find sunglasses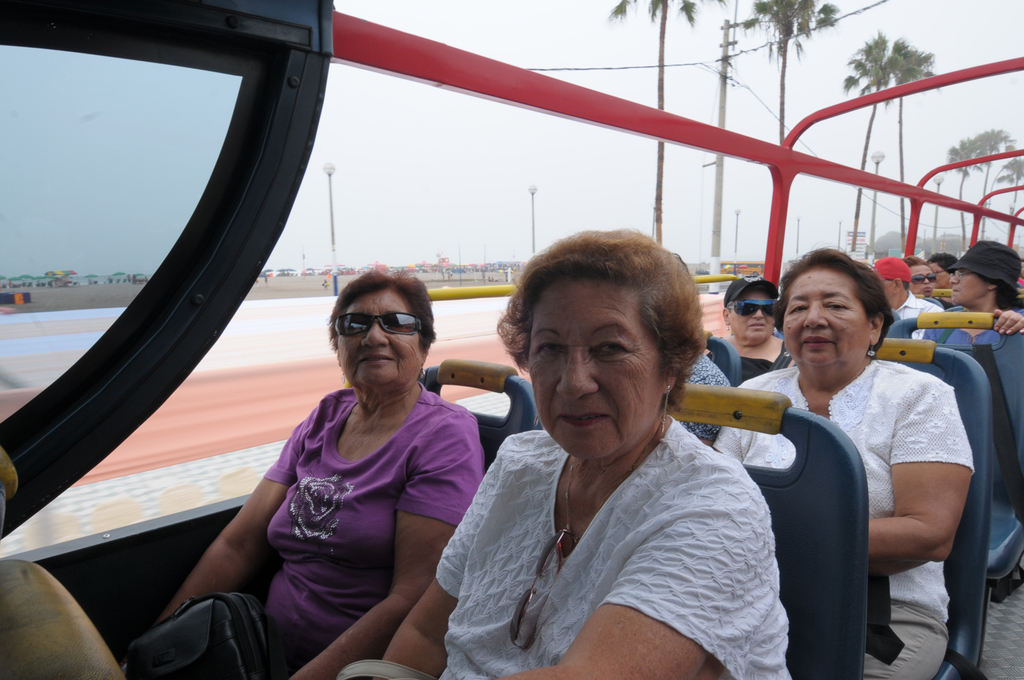
[left=732, top=299, right=777, bottom=316]
